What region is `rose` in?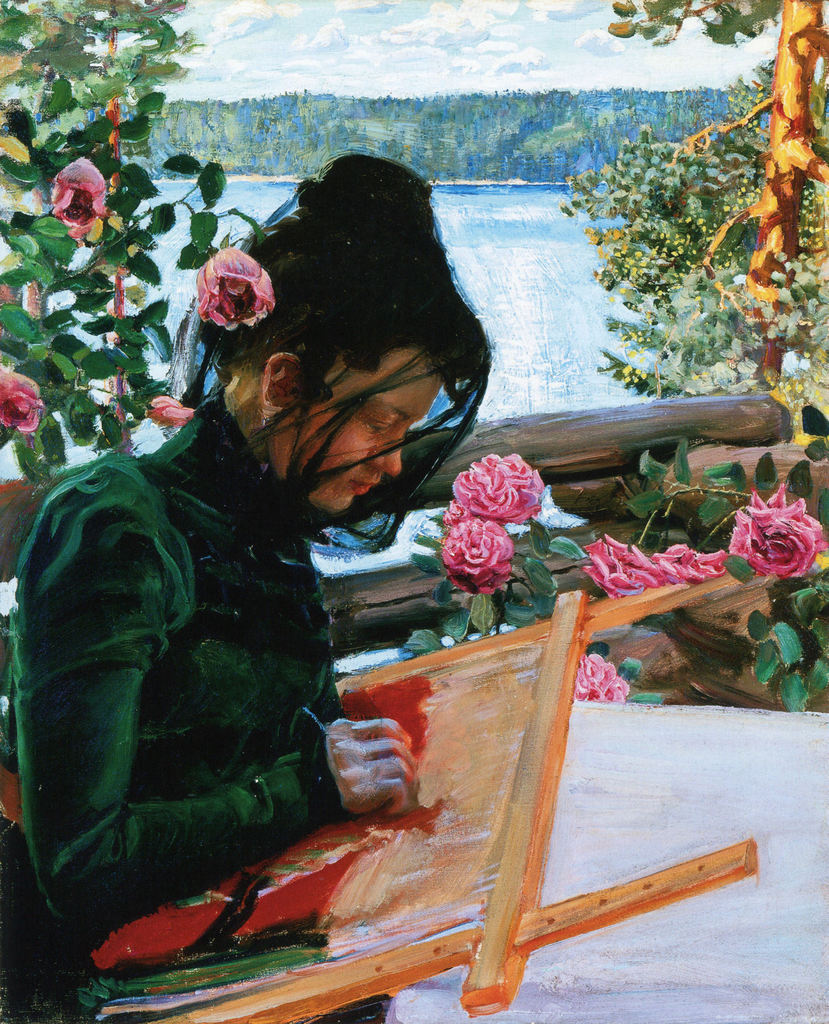
region(0, 365, 44, 433).
